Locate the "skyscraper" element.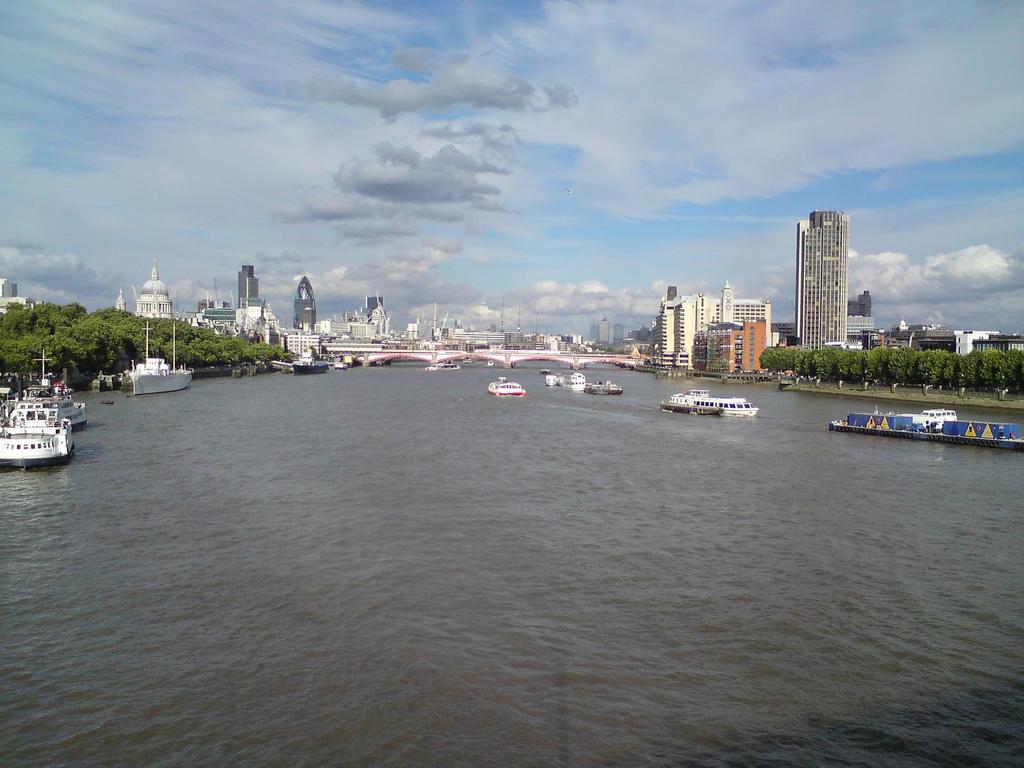
Element bbox: l=208, t=255, r=285, b=342.
